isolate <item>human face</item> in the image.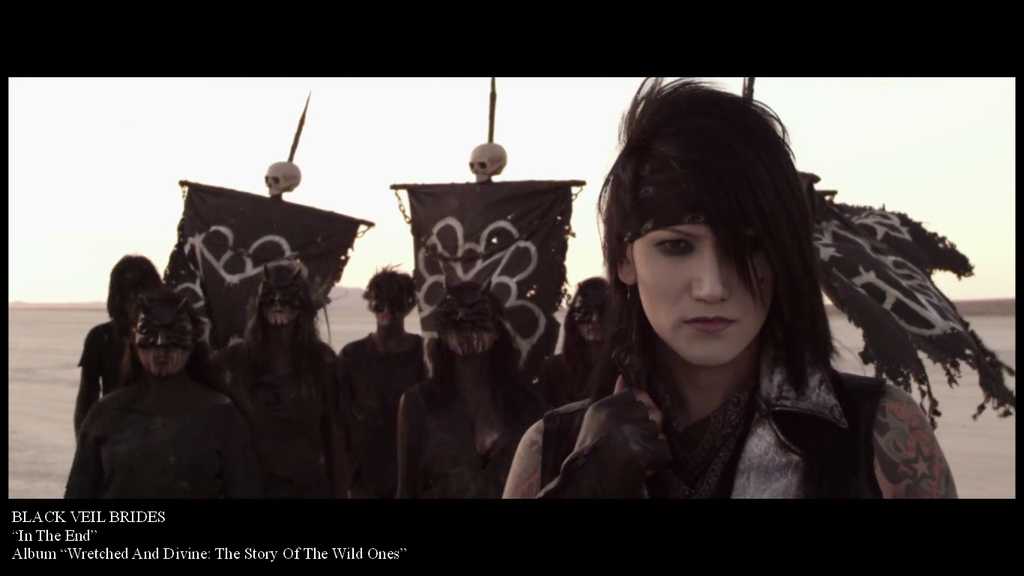
Isolated region: <box>140,350,182,377</box>.
